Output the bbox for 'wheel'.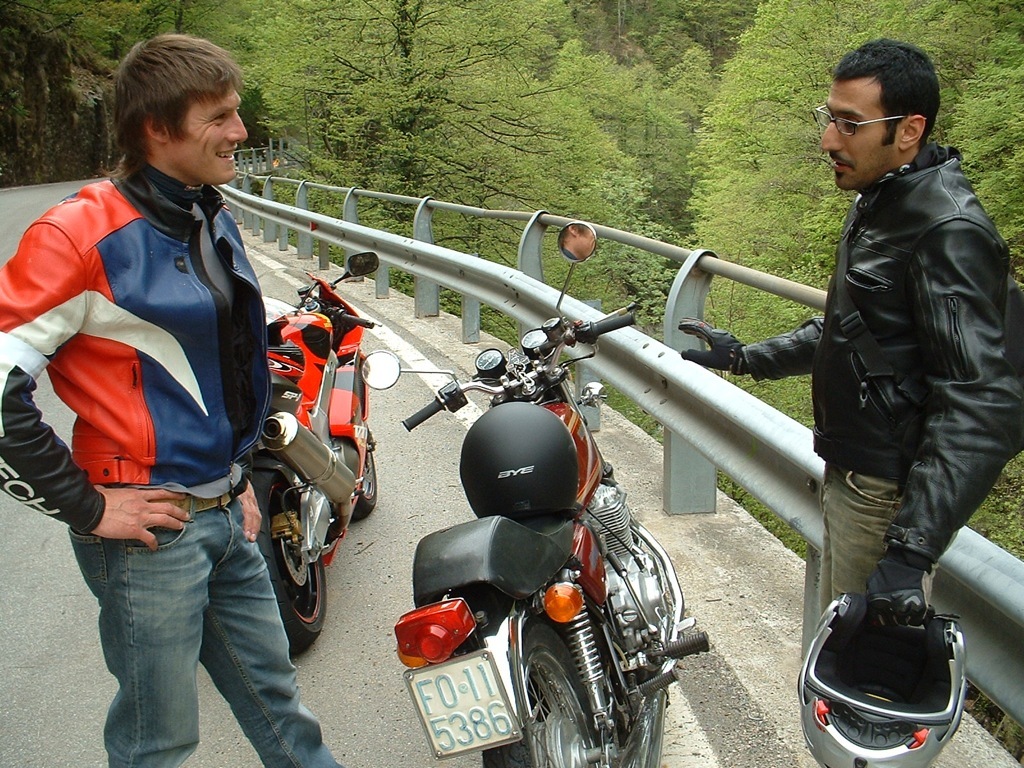
{"left": 261, "top": 495, "right": 315, "bottom": 636}.
